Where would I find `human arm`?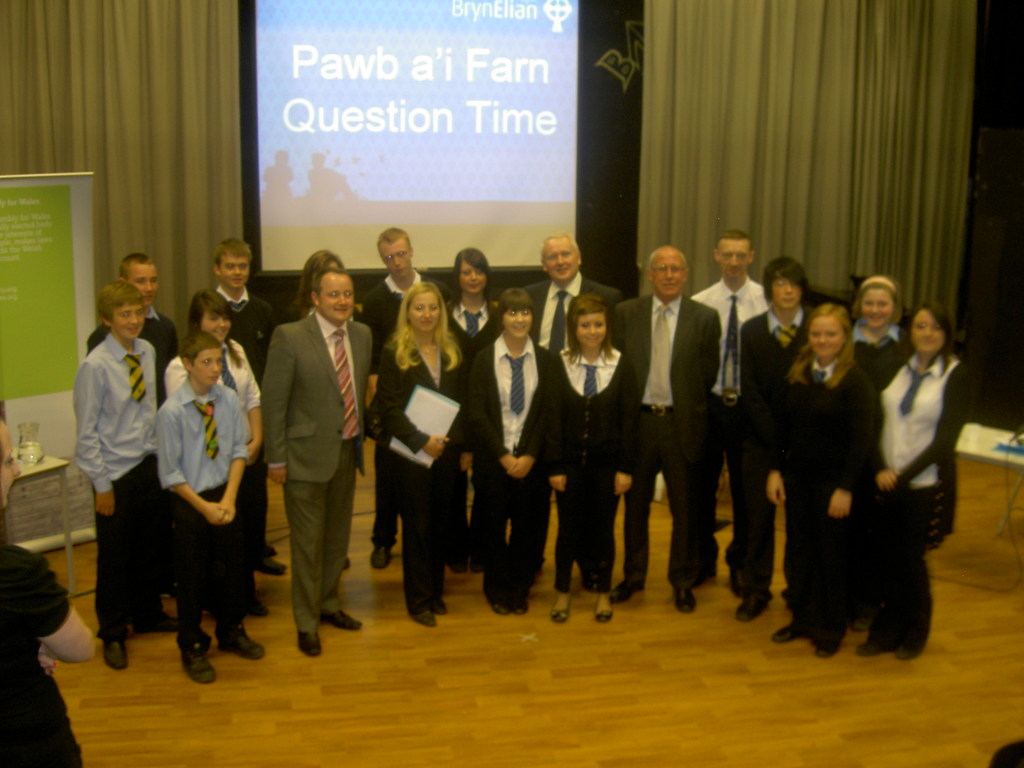
At bbox=(365, 355, 451, 458).
